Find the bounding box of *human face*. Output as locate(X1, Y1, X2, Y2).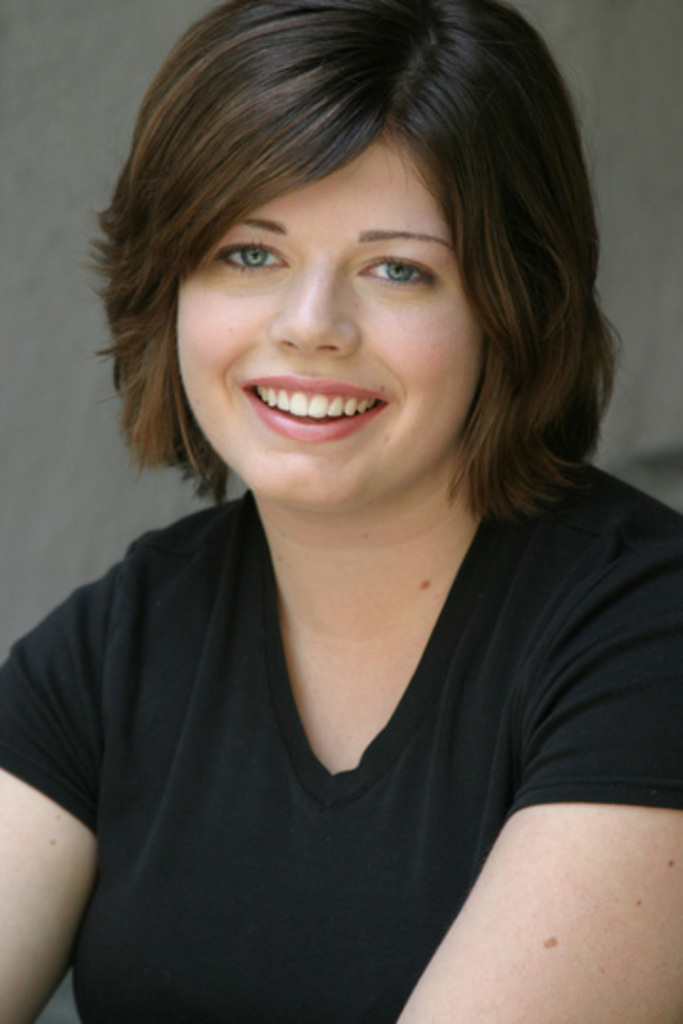
locate(157, 133, 469, 512).
